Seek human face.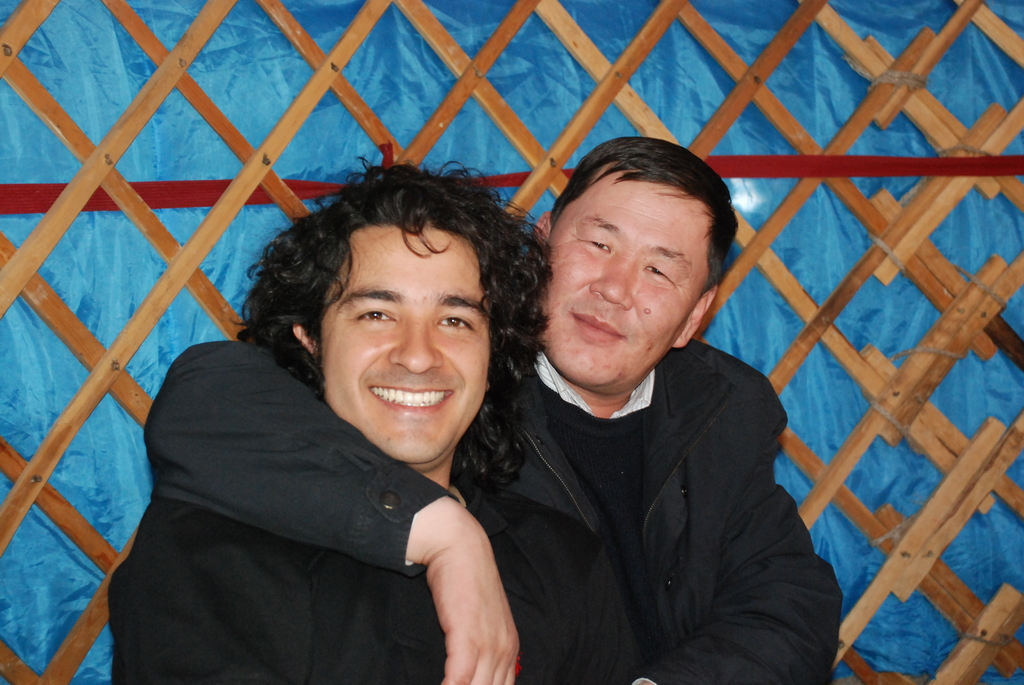
BBox(323, 218, 492, 466).
